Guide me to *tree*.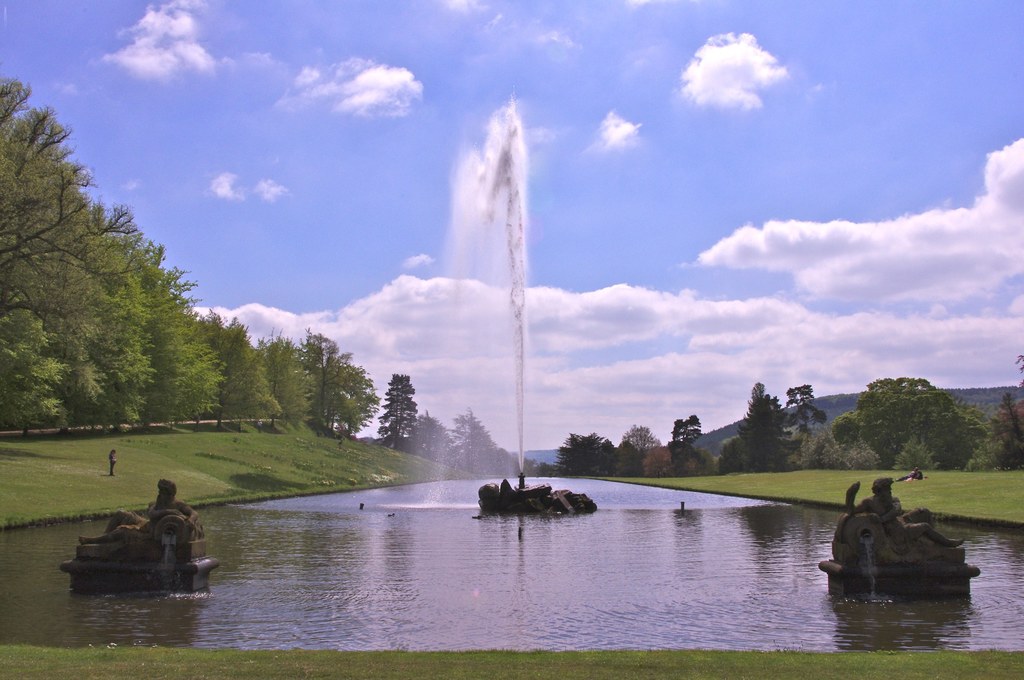
Guidance: 257,333,305,425.
